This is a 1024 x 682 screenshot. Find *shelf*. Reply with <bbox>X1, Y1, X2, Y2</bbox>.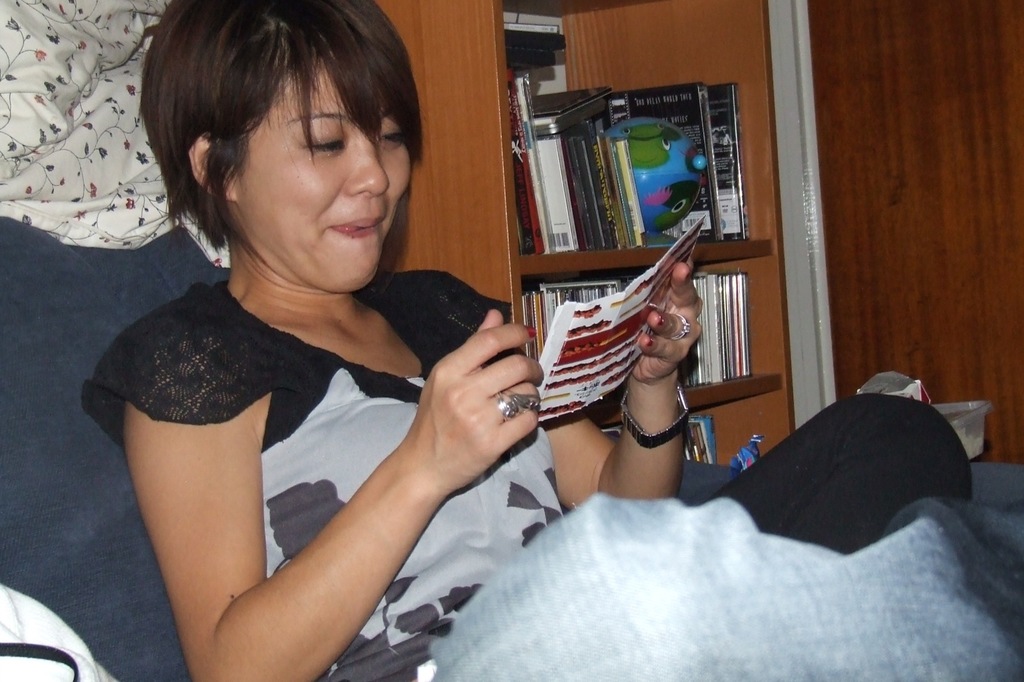
<bbox>497, 0, 801, 482</bbox>.
